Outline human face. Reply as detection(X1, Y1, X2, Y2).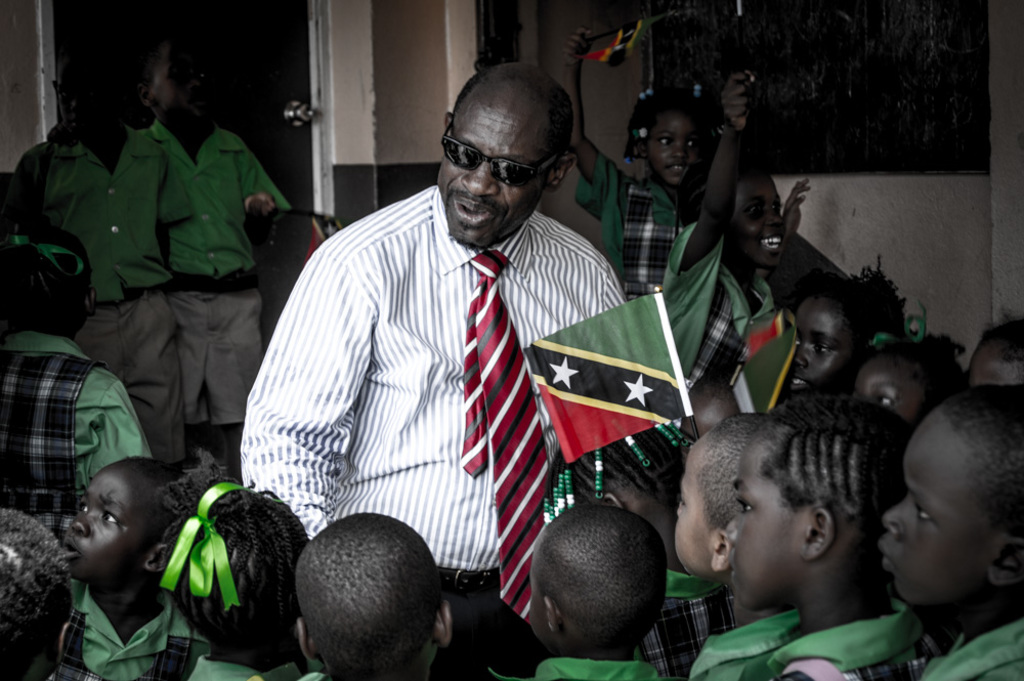
detection(438, 93, 540, 251).
